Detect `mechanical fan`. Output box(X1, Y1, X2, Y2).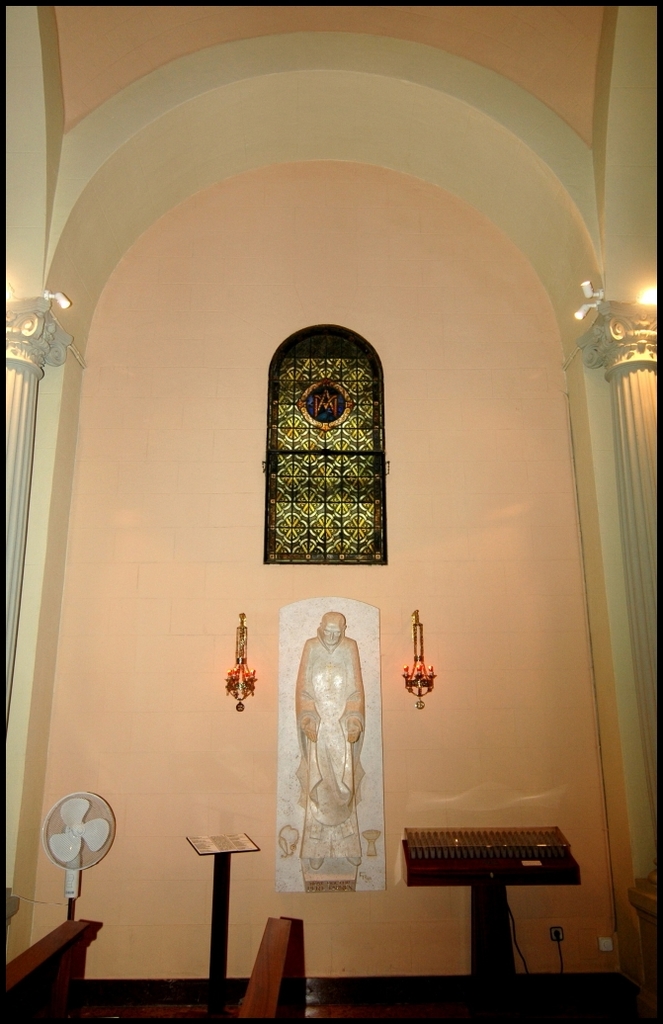
box(42, 793, 116, 926).
